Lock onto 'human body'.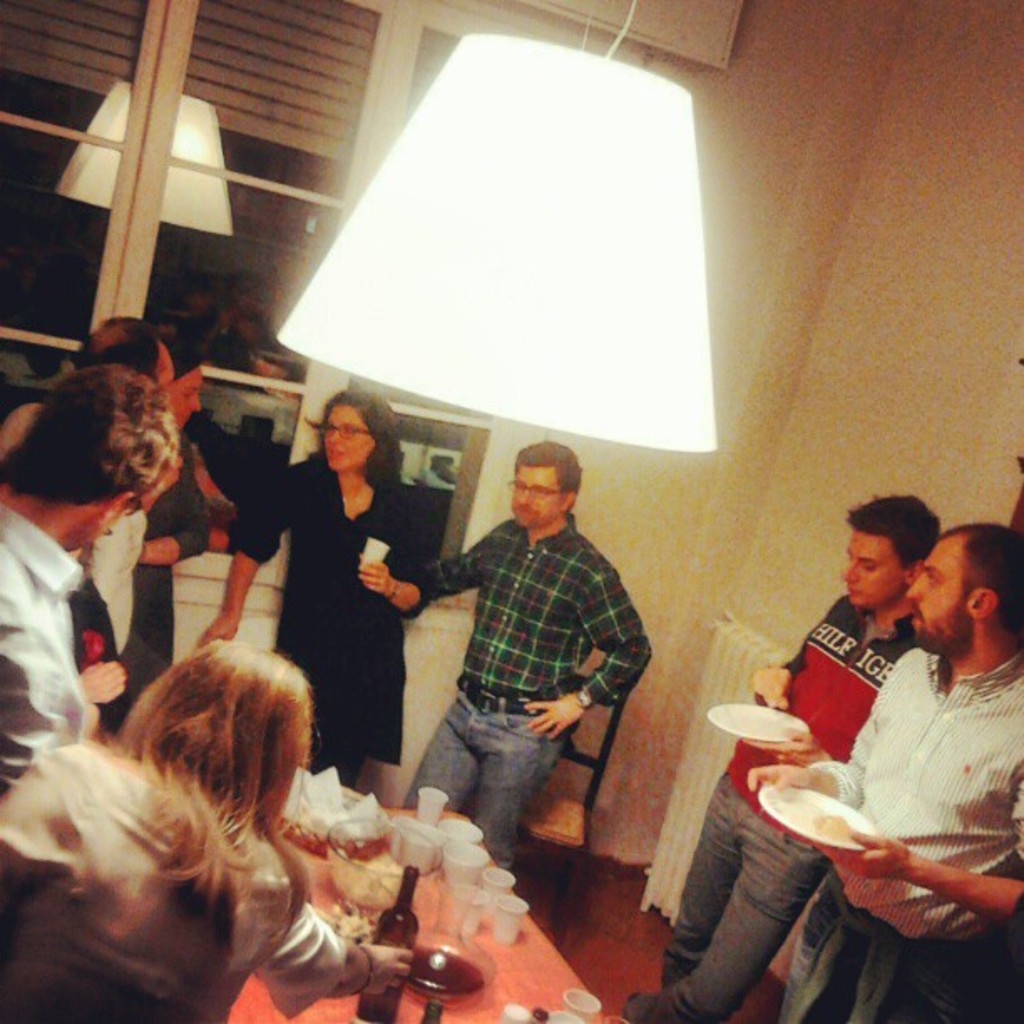
Locked: Rect(619, 599, 919, 1021).
